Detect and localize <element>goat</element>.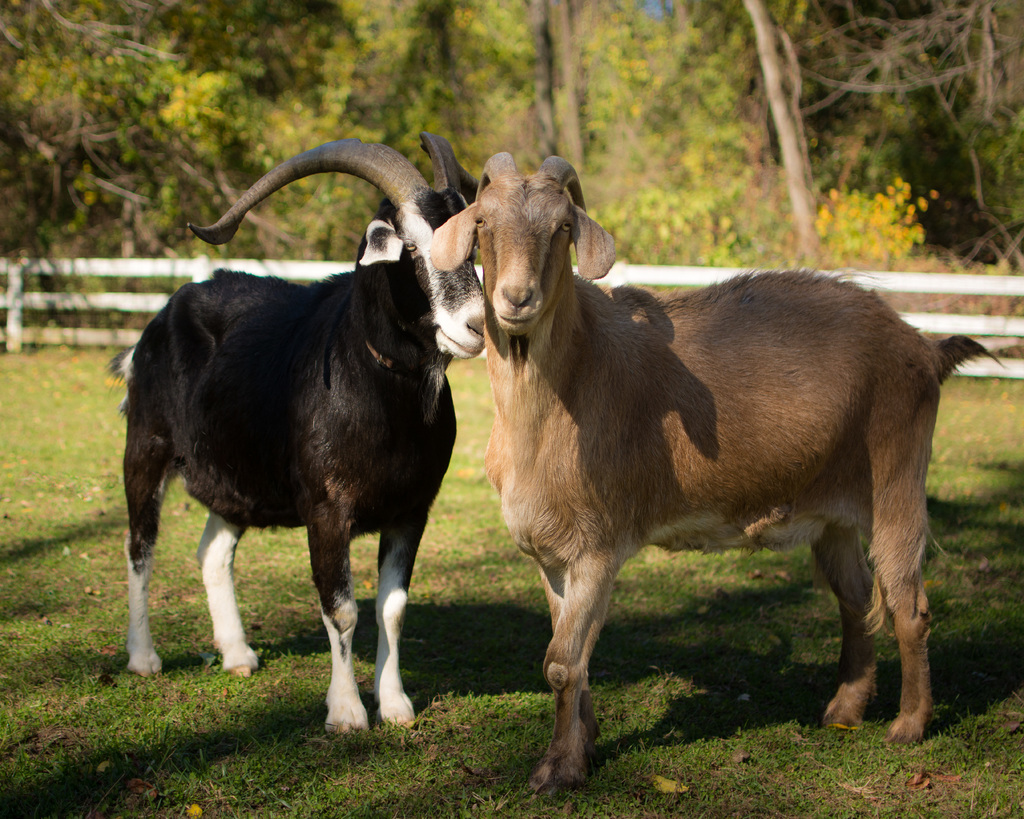
Localized at box(104, 128, 481, 739).
